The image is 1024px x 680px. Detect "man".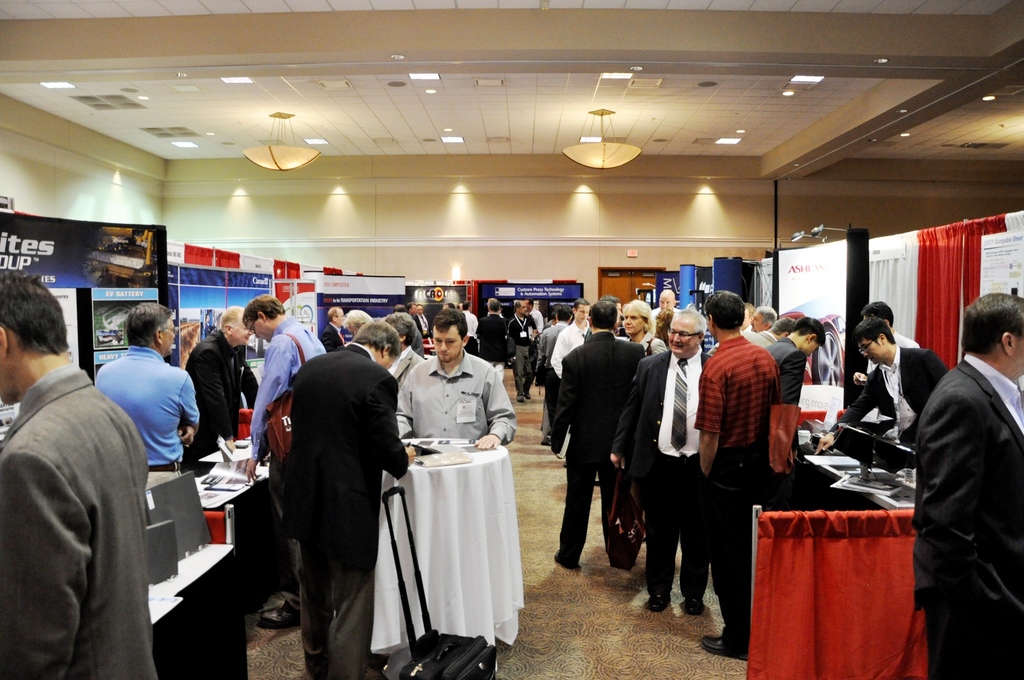
Detection: (left=748, top=312, right=800, bottom=345).
